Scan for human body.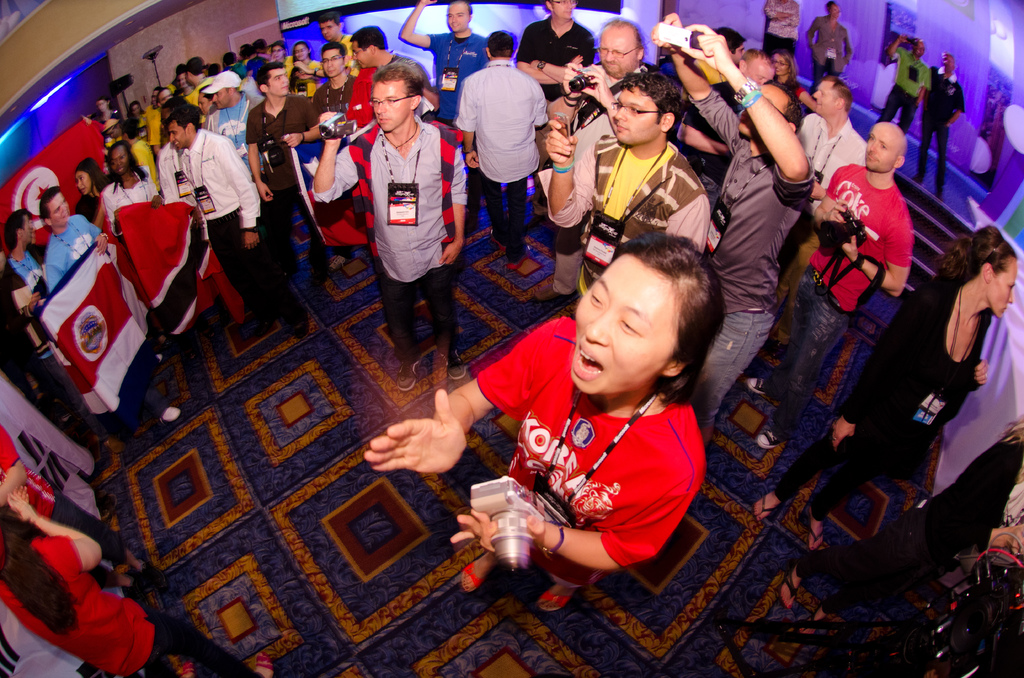
Scan result: select_region(352, 27, 440, 112).
